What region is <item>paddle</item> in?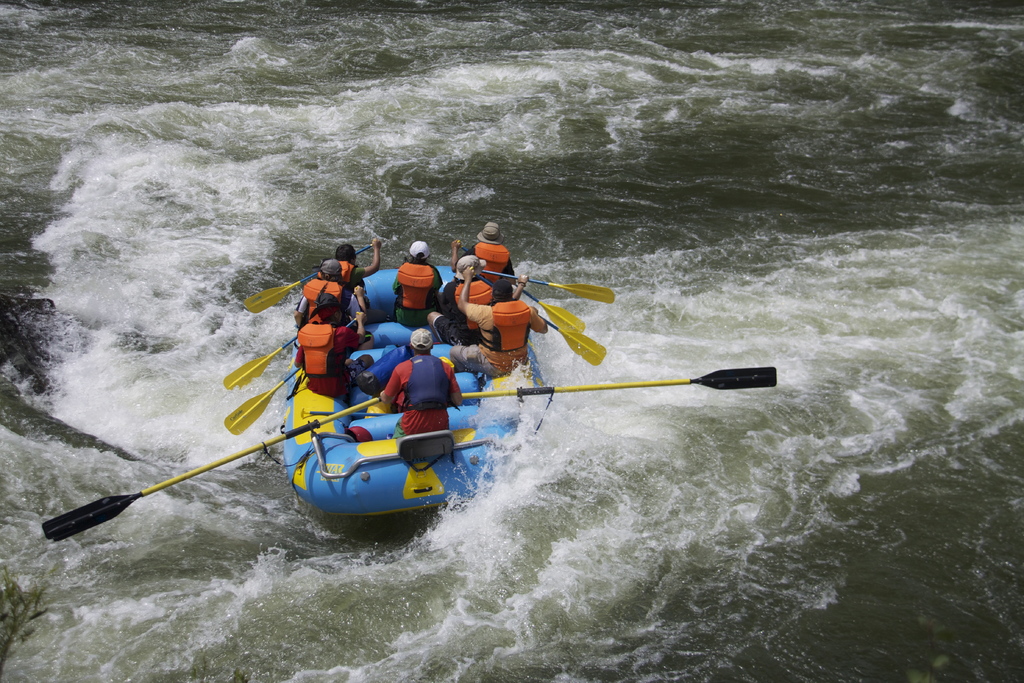
(471, 265, 615, 305).
